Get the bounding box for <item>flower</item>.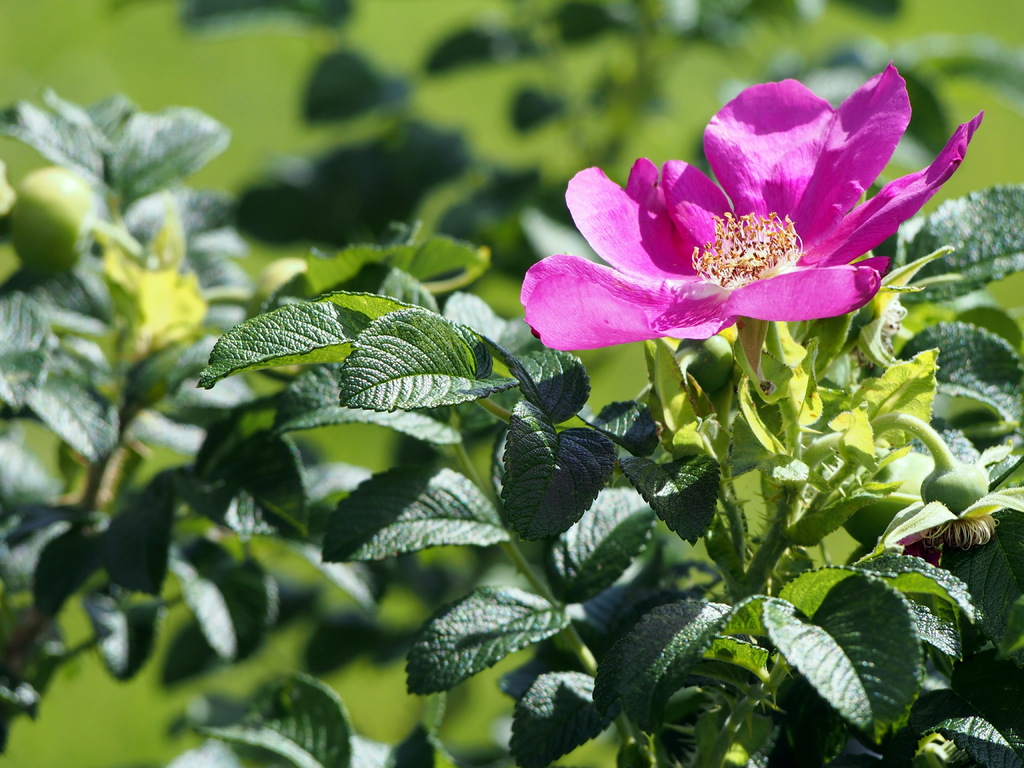
BBox(511, 58, 995, 353).
